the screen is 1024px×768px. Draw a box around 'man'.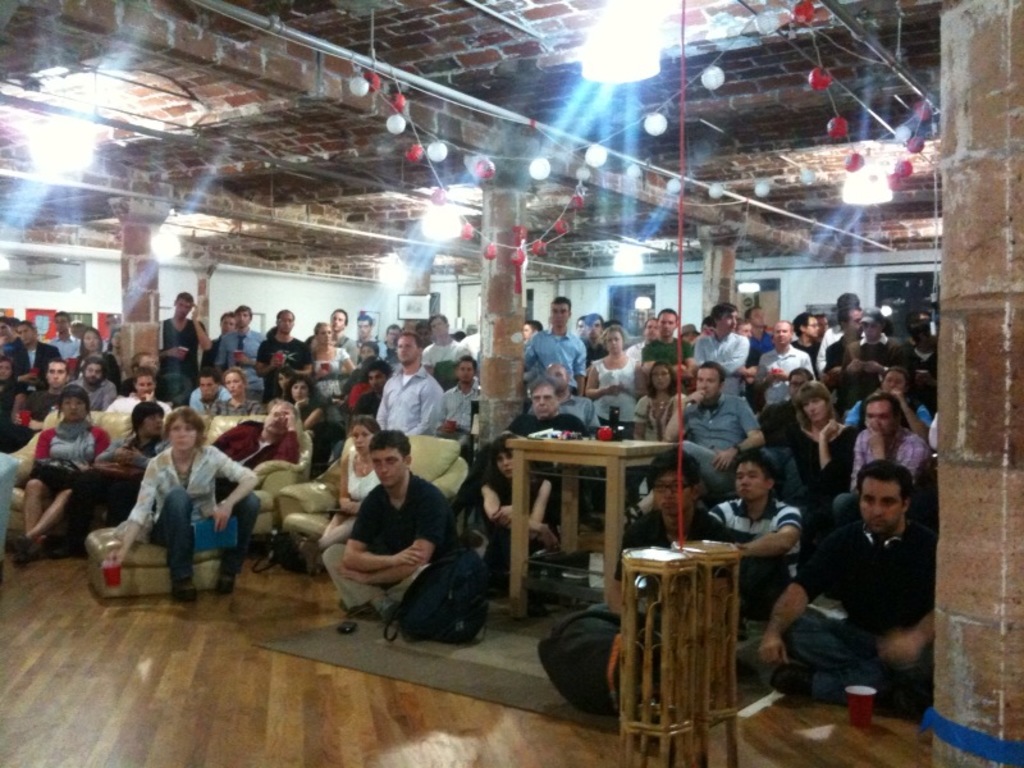
(left=838, top=306, right=910, bottom=424).
